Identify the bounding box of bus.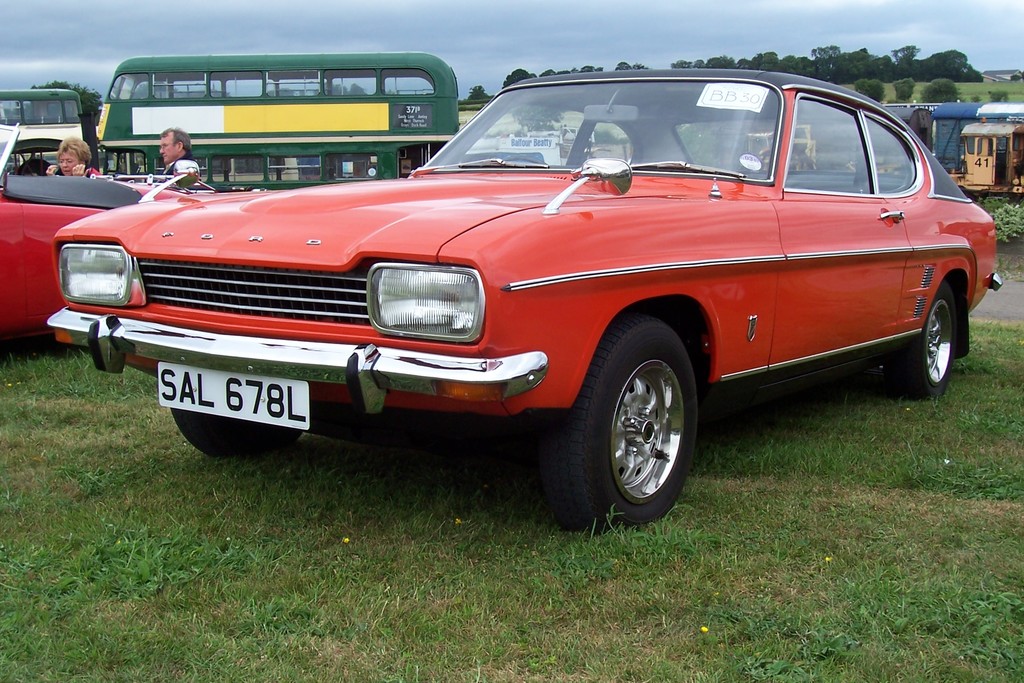
select_region(0, 89, 85, 168).
